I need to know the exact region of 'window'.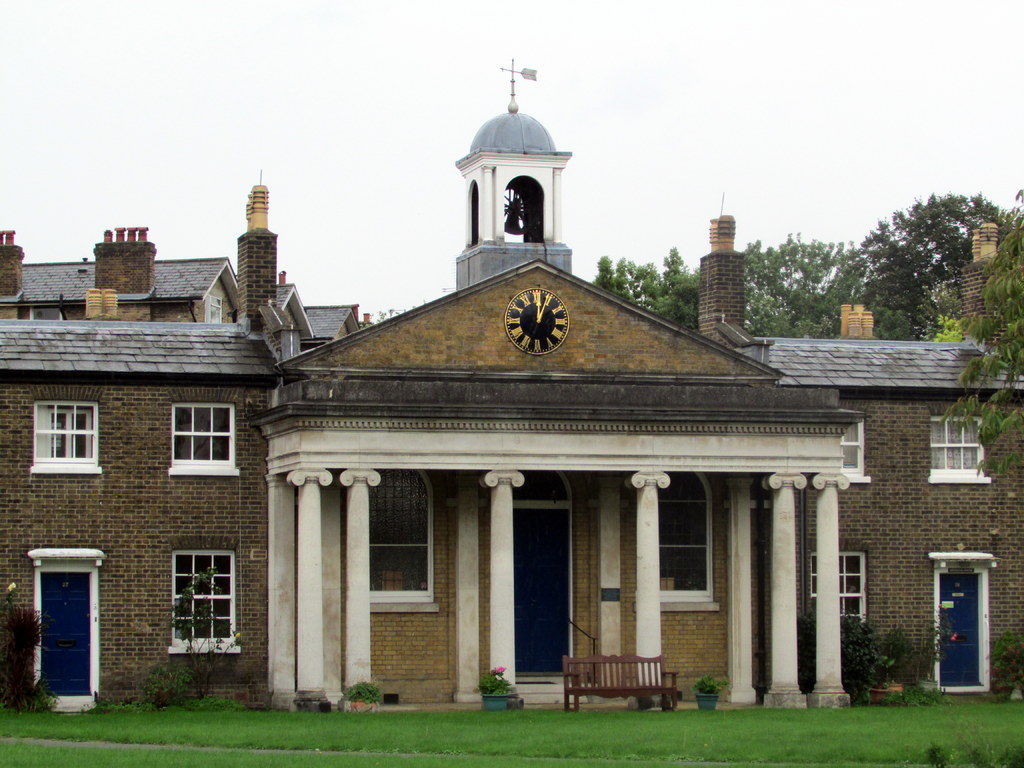
Region: bbox(923, 403, 995, 485).
